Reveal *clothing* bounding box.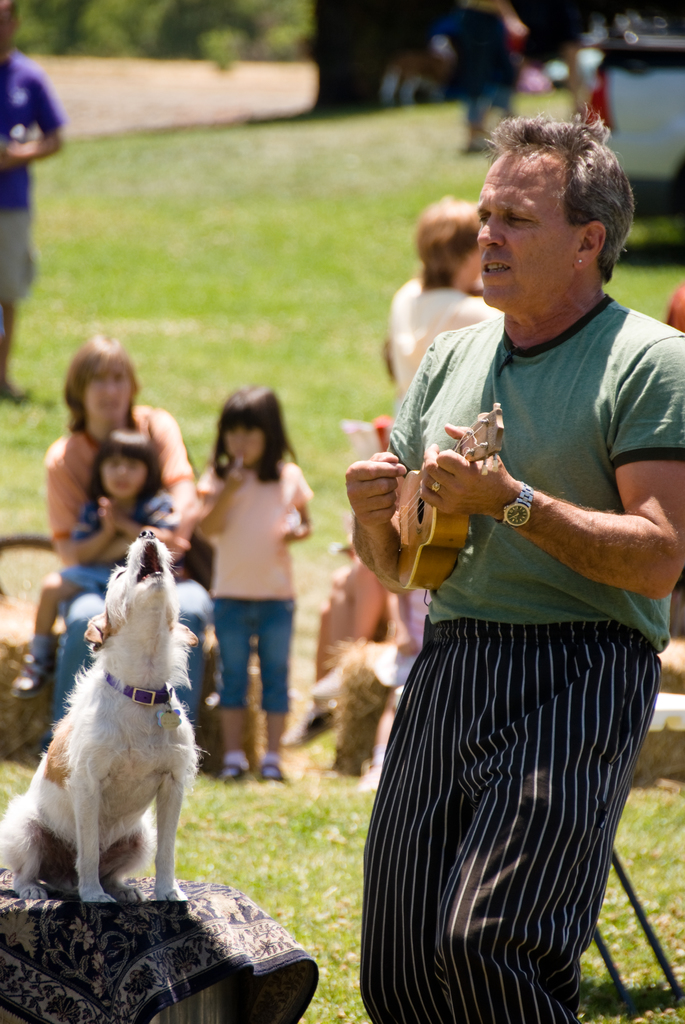
Revealed: x1=396 y1=274 x2=489 y2=395.
